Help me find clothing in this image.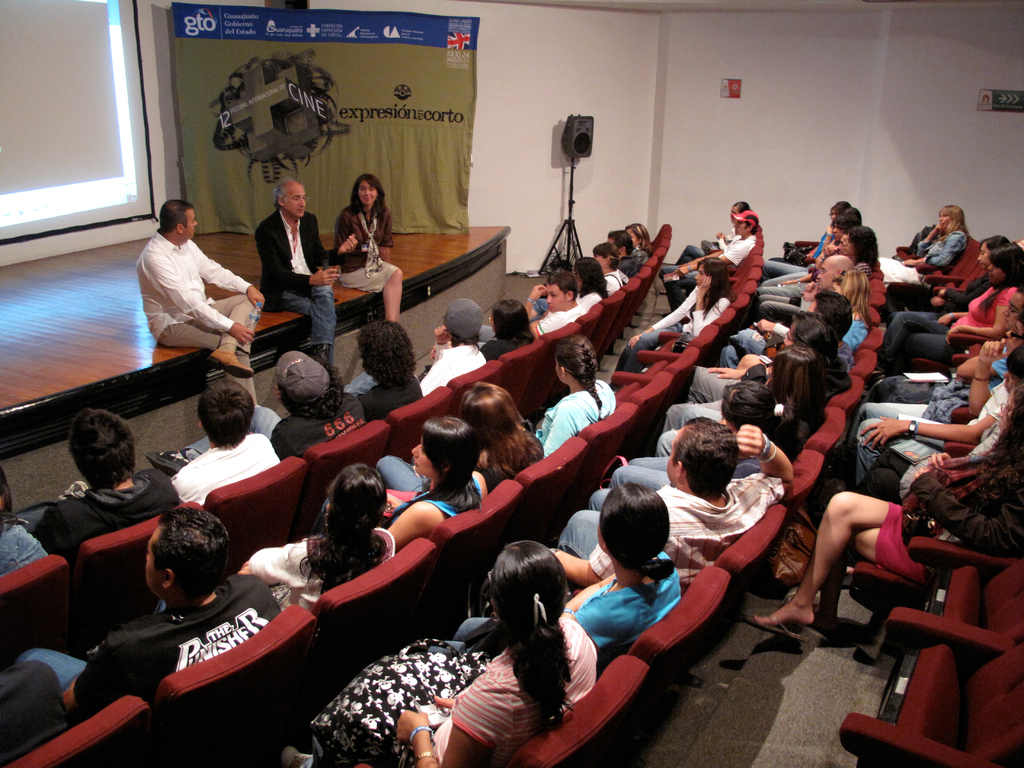
Found it: bbox=[712, 209, 890, 371].
